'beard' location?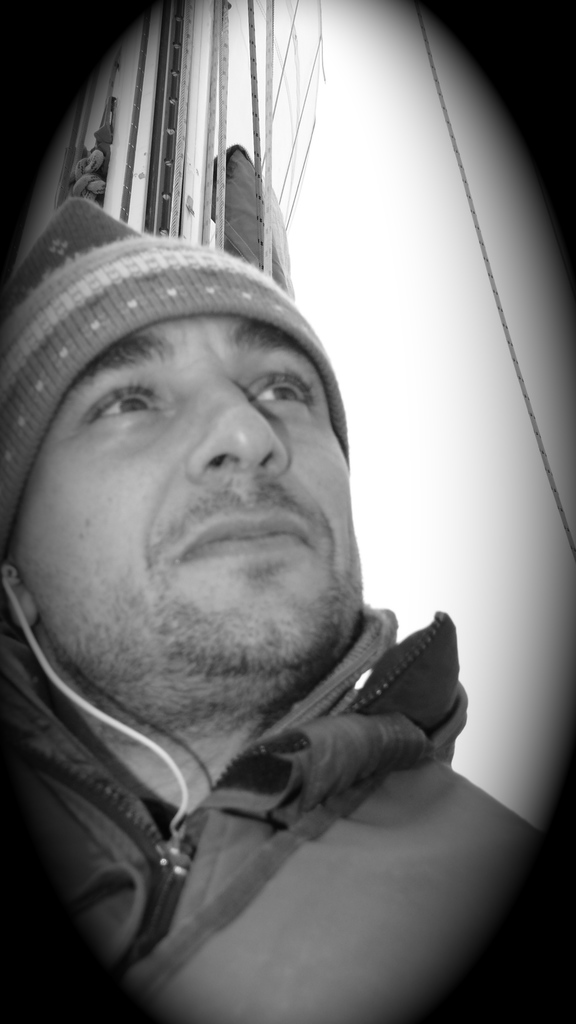
region(58, 470, 358, 753)
